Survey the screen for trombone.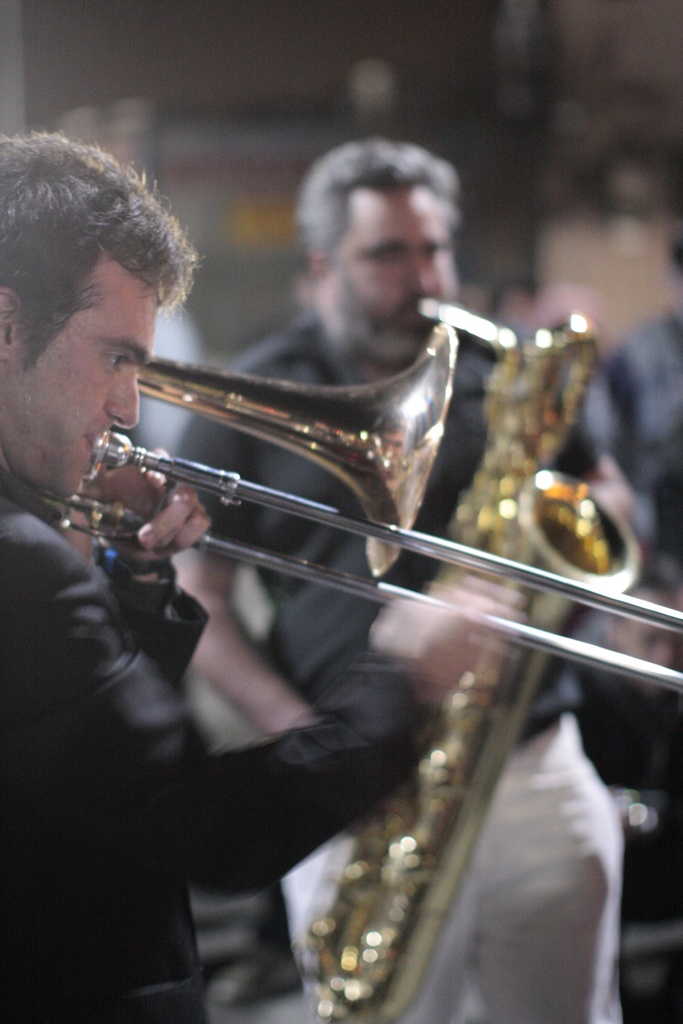
Survey found: crop(321, 304, 636, 1023).
